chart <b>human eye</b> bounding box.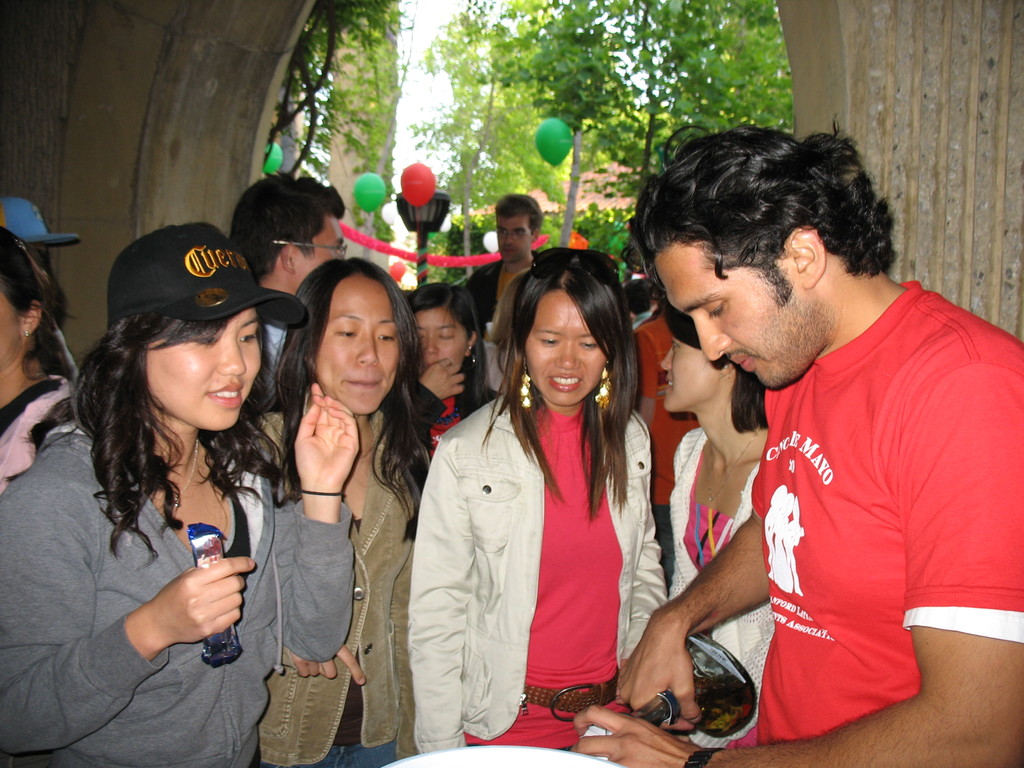
Charted: <region>375, 324, 399, 346</region>.
